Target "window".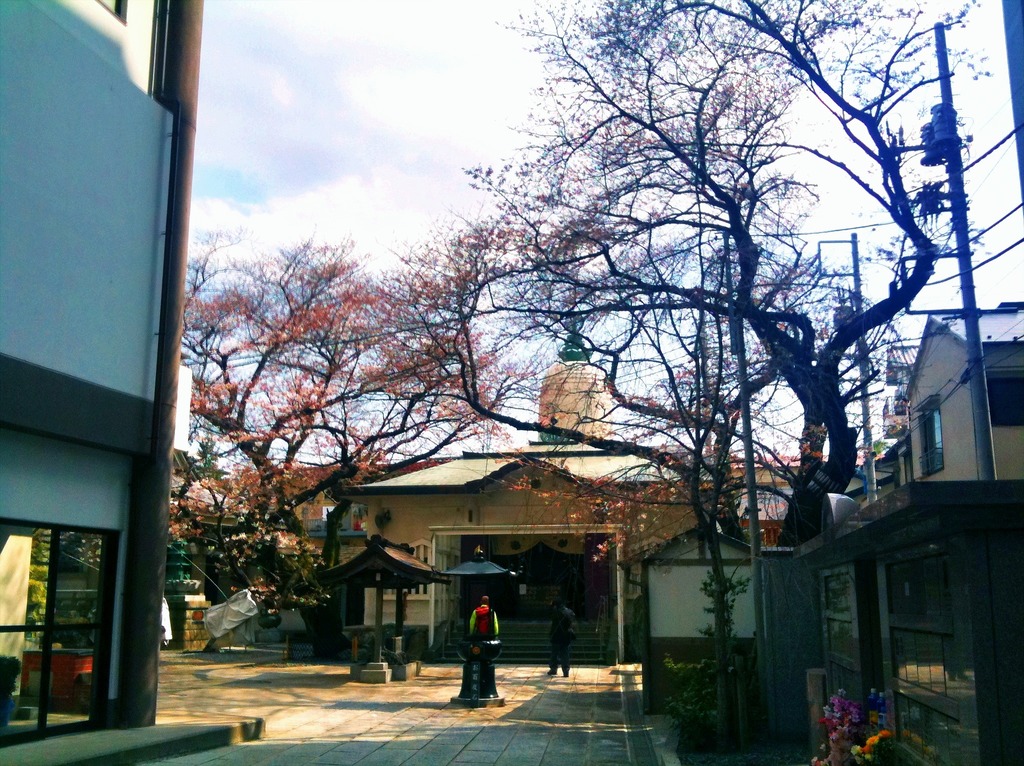
Target region: (x1=318, y1=504, x2=353, y2=531).
